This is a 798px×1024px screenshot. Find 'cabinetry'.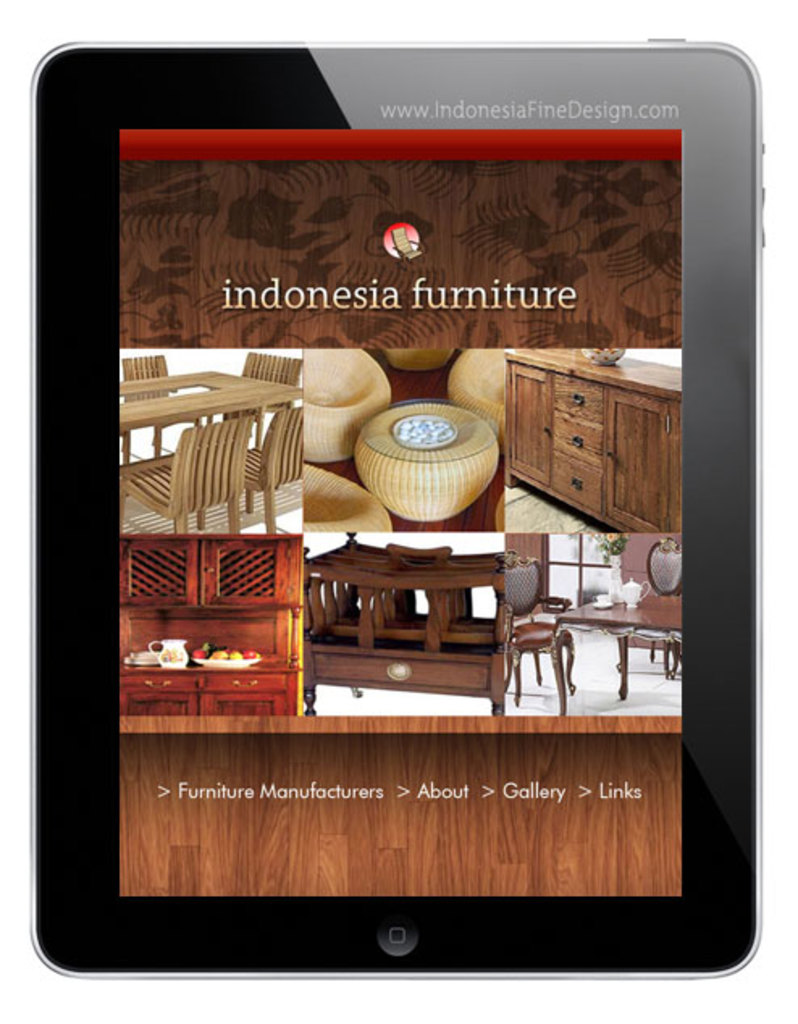
Bounding box: bbox=(296, 527, 517, 719).
